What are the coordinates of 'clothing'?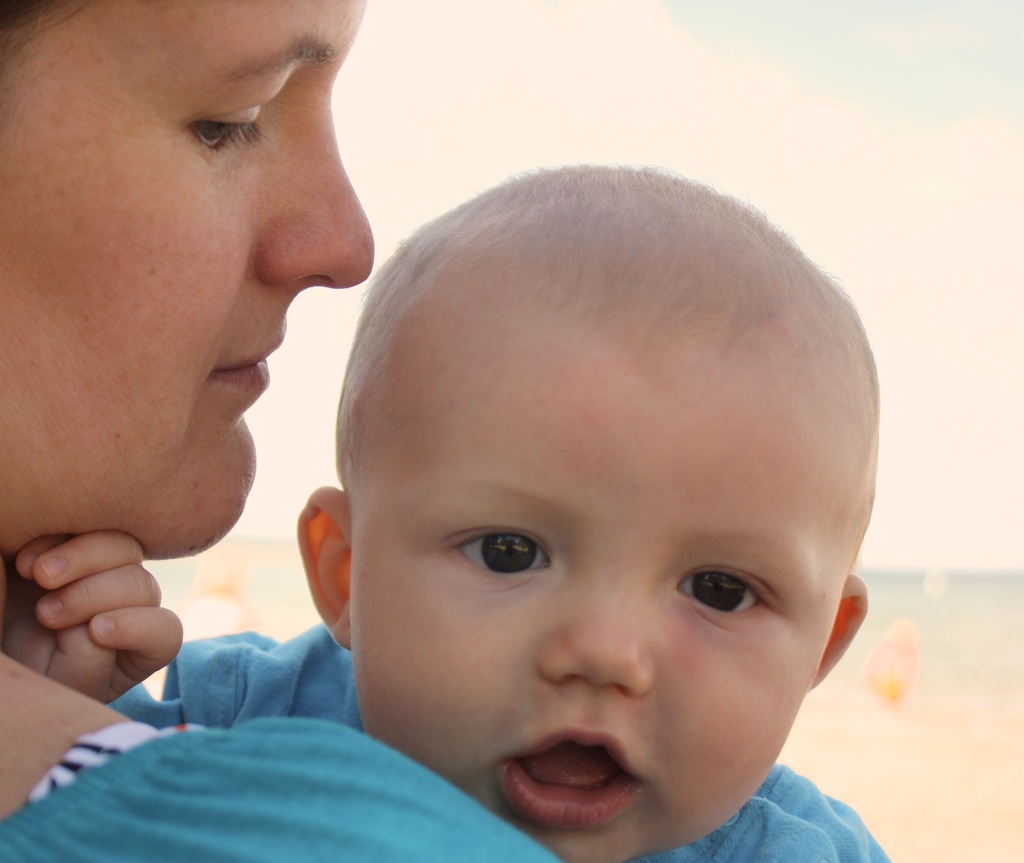
<bbox>113, 623, 904, 862</bbox>.
